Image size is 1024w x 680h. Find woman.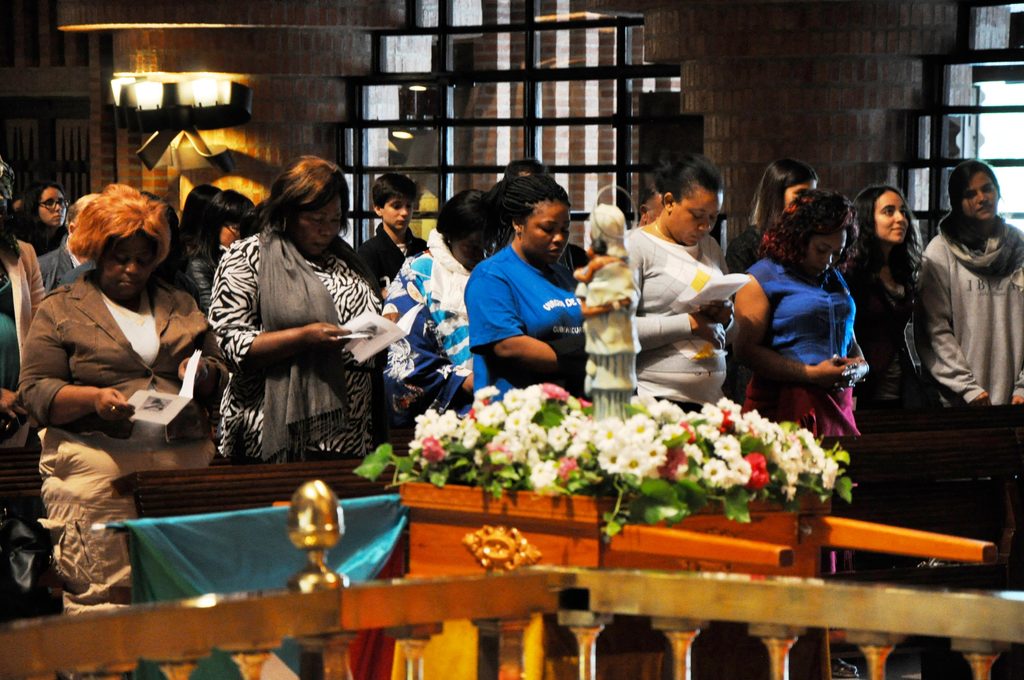
[left=20, top=184, right=223, bottom=615].
